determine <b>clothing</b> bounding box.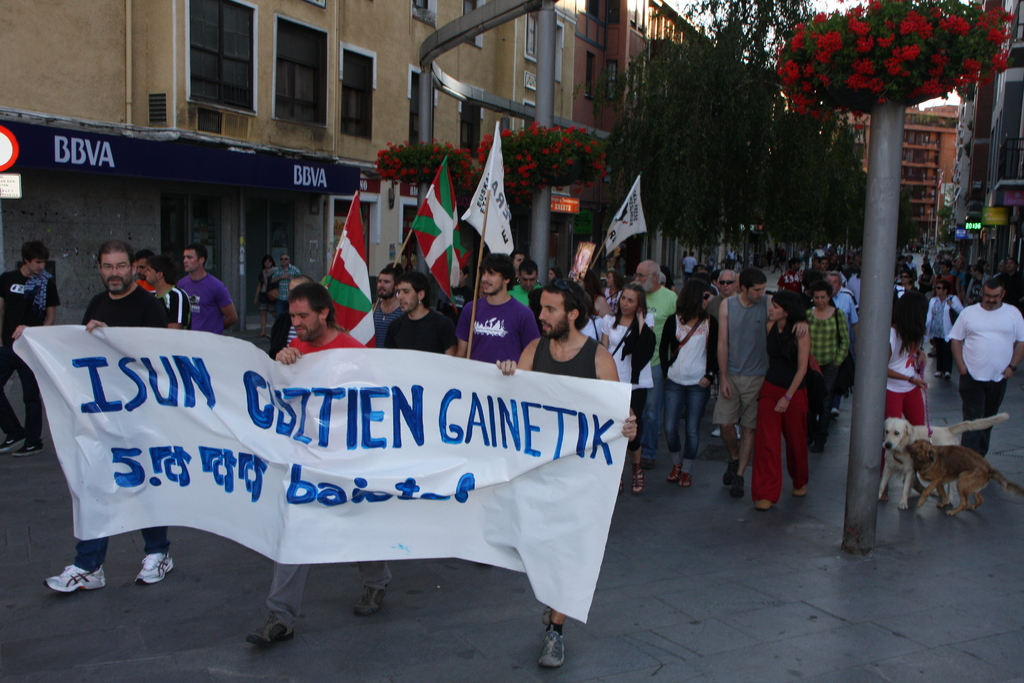
Determined: pyautogui.locateOnScreen(262, 256, 304, 355).
